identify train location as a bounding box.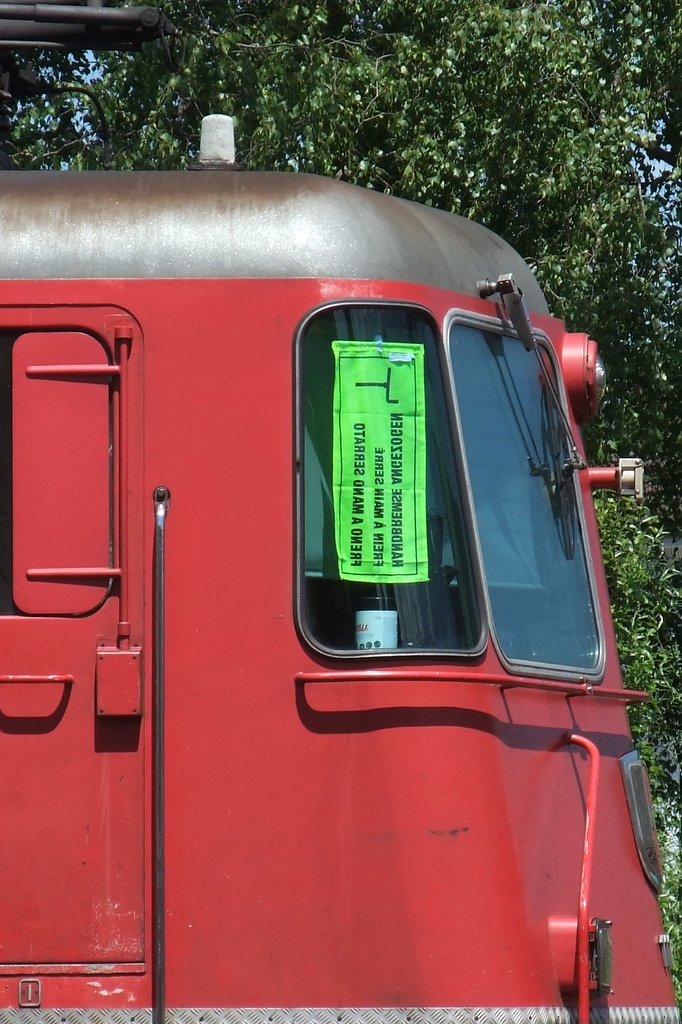
{"left": 0, "top": 116, "right": 681, "bottom": 1023}.
